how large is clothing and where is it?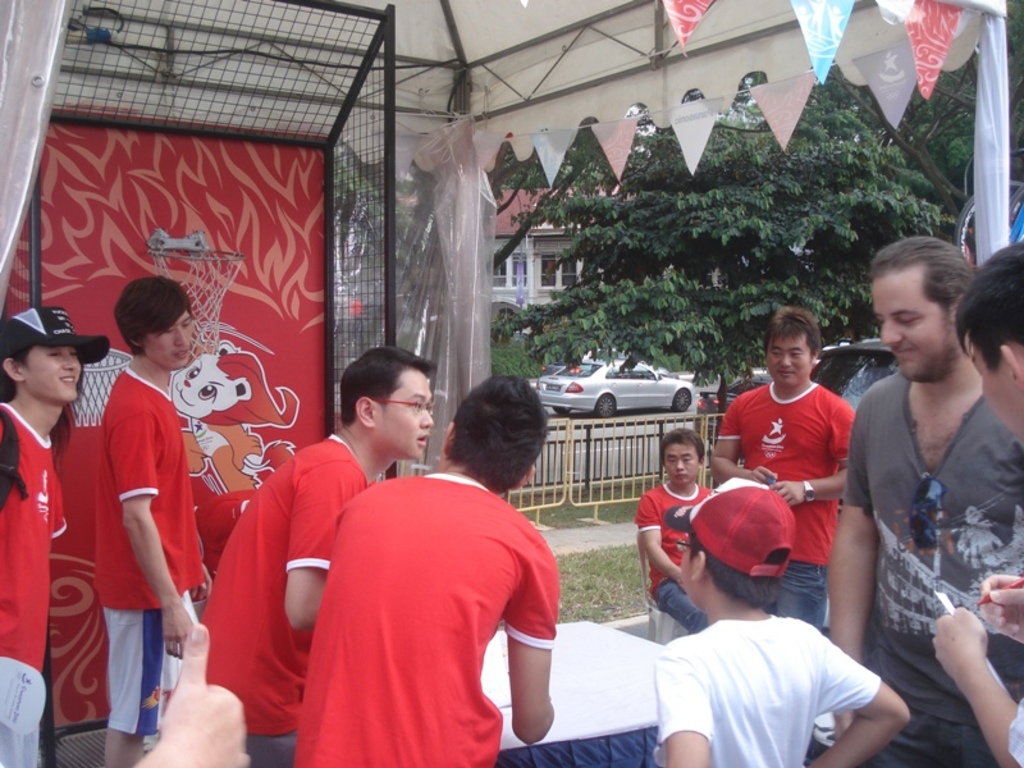
Bounding box: bbox=(201, 433, 369, 767).
